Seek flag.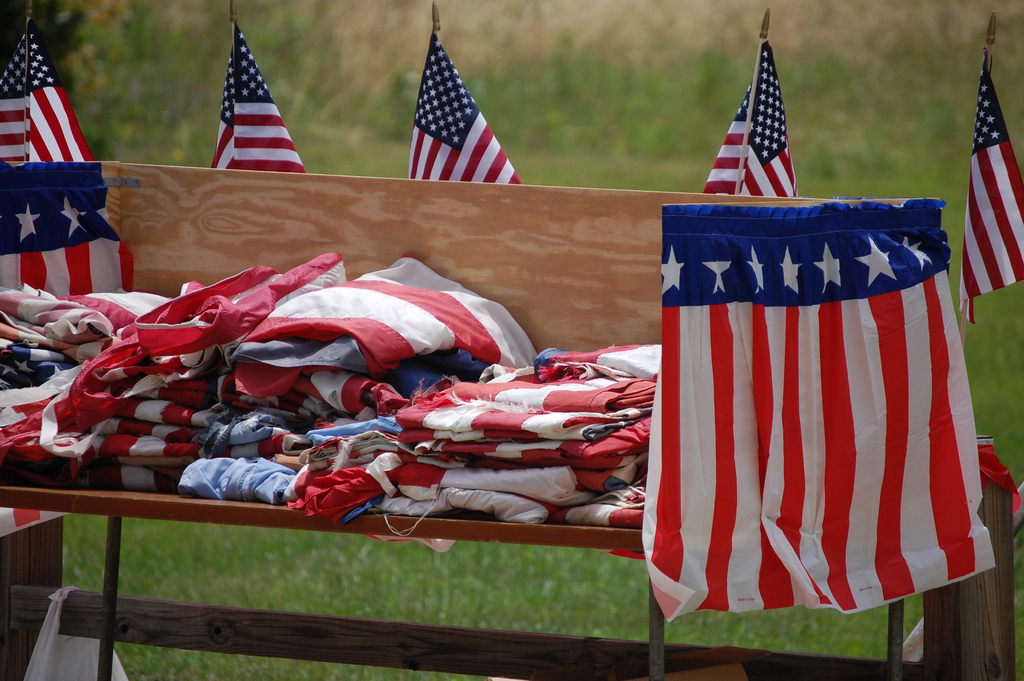
(left=216, top=11, right=311, bottom=177).
